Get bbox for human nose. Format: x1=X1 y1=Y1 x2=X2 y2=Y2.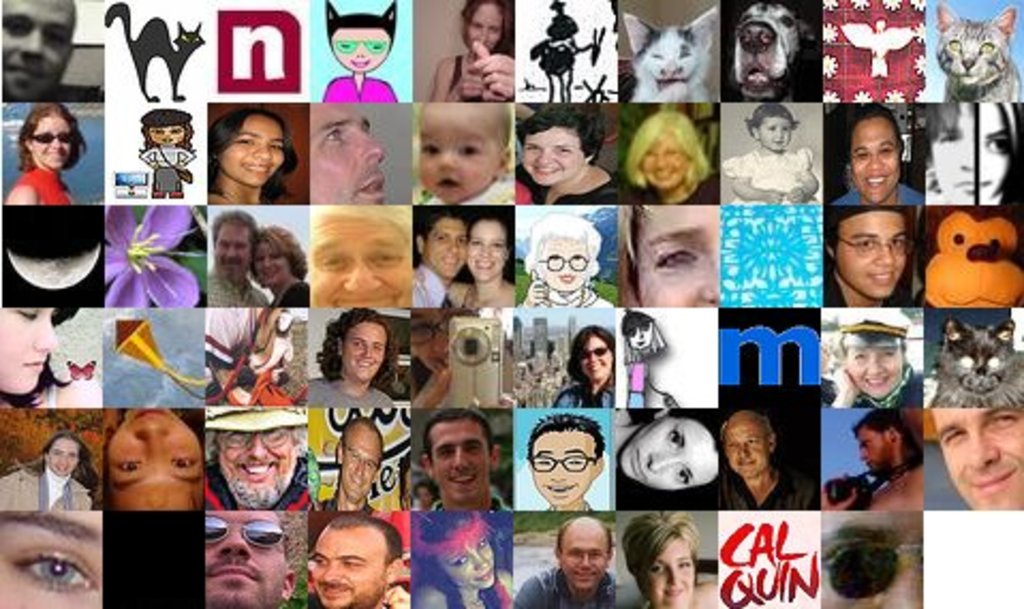
x1=254 y1=139 x2=271 y2=160.
